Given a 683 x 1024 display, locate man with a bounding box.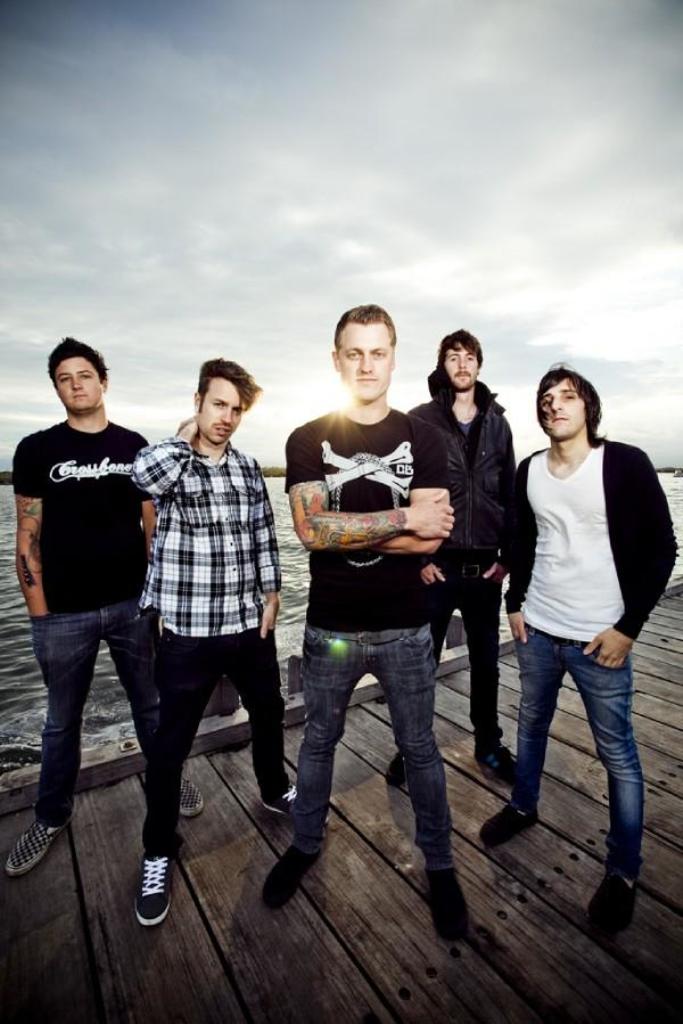
Located: [470,369,682,950].
